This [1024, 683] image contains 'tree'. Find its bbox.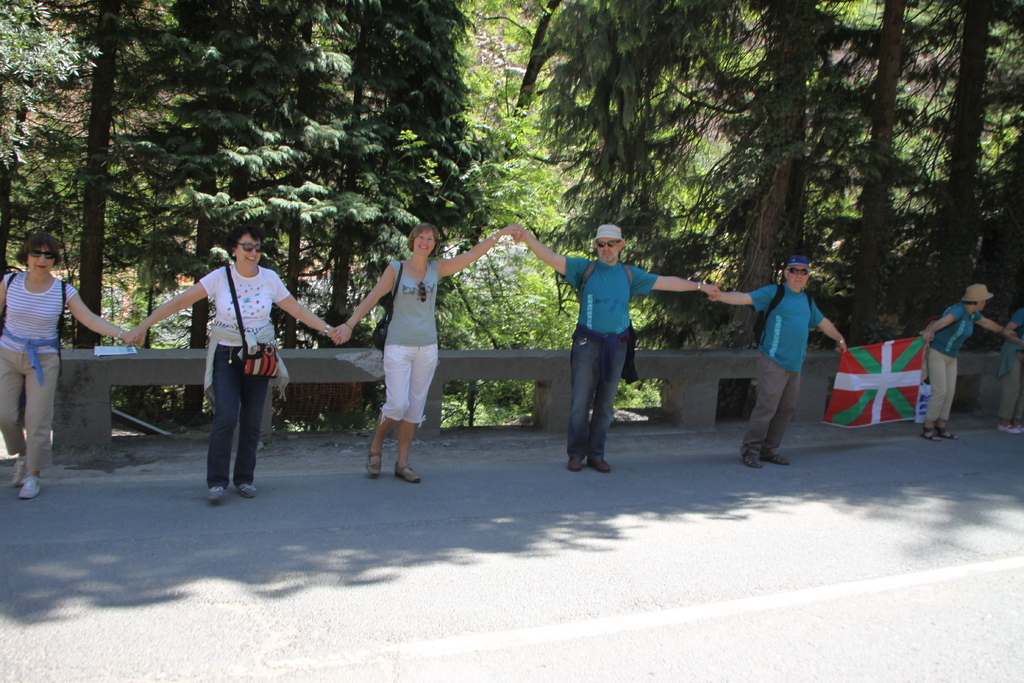
BBox(10, 0, 215, 346).
